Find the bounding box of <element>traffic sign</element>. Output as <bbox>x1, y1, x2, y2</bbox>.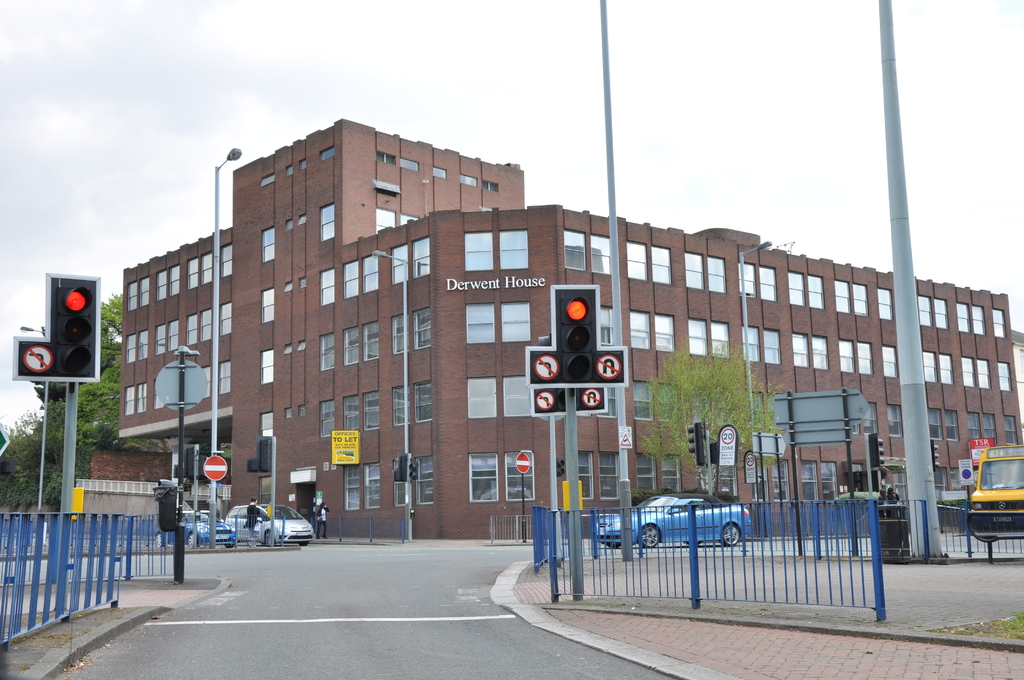
<bbox>534, 387, 554, 410</bbox>.
